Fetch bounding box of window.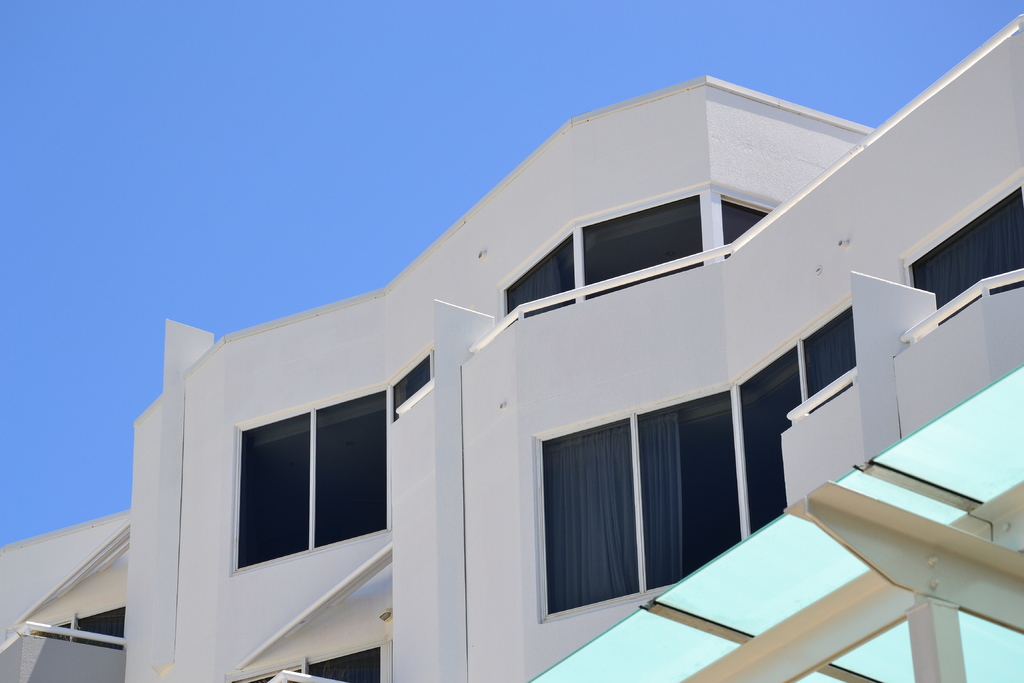
Bbox: {"x1": 45, "y1": 607, "x2": 126, "y2": 650}.
